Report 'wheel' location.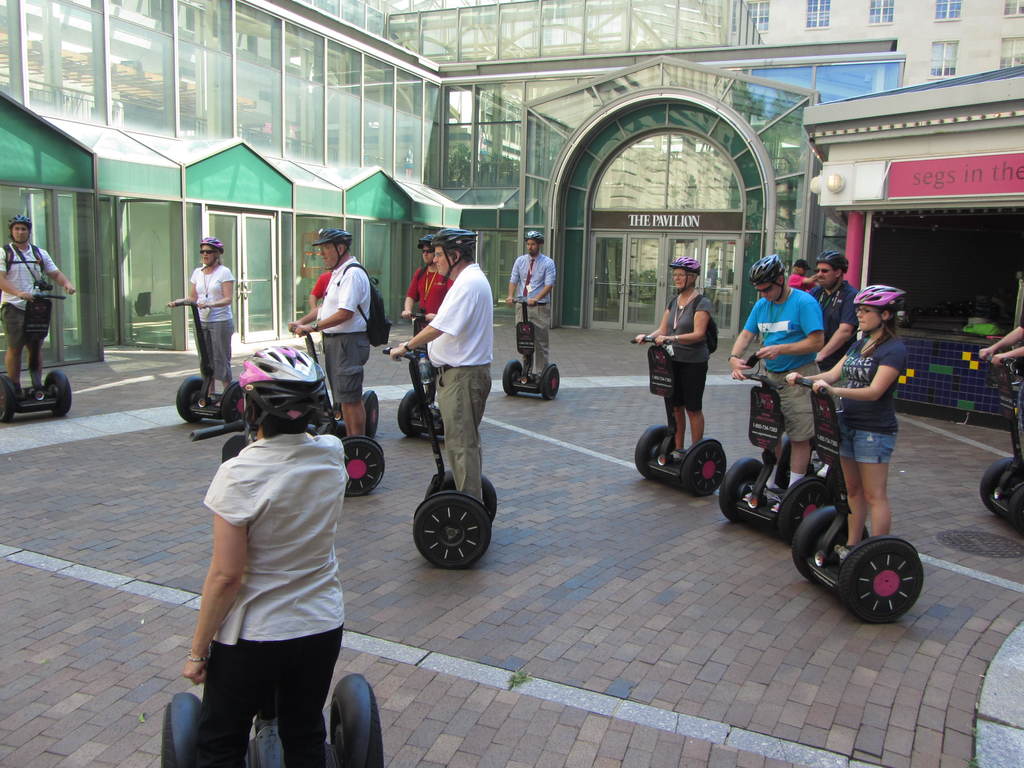
Report: [539,364,559,403].
